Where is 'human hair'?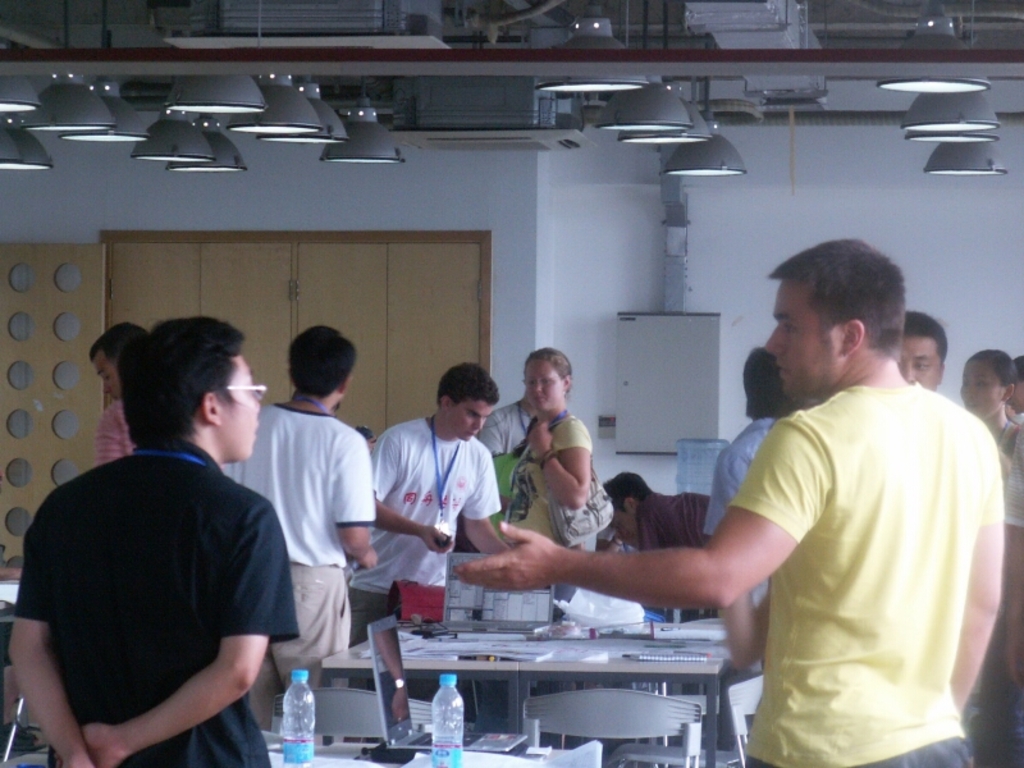
select_region(963, 347, 1023, 389).
